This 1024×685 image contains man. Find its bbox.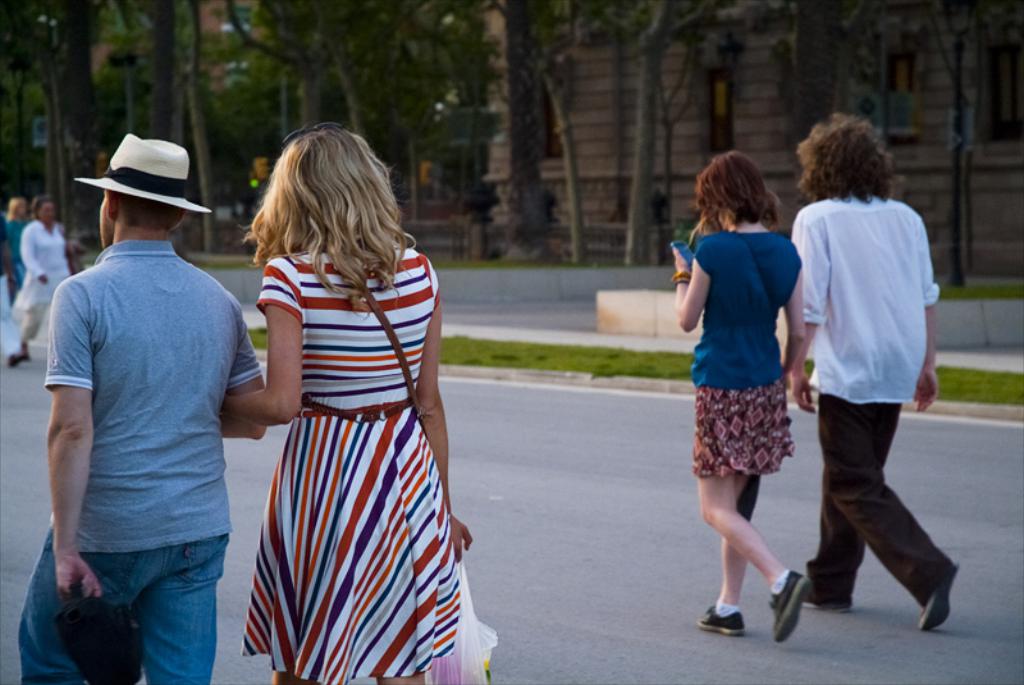
{"x1": 12, "y1": 127, "x2": 270, "y2": 684}.
